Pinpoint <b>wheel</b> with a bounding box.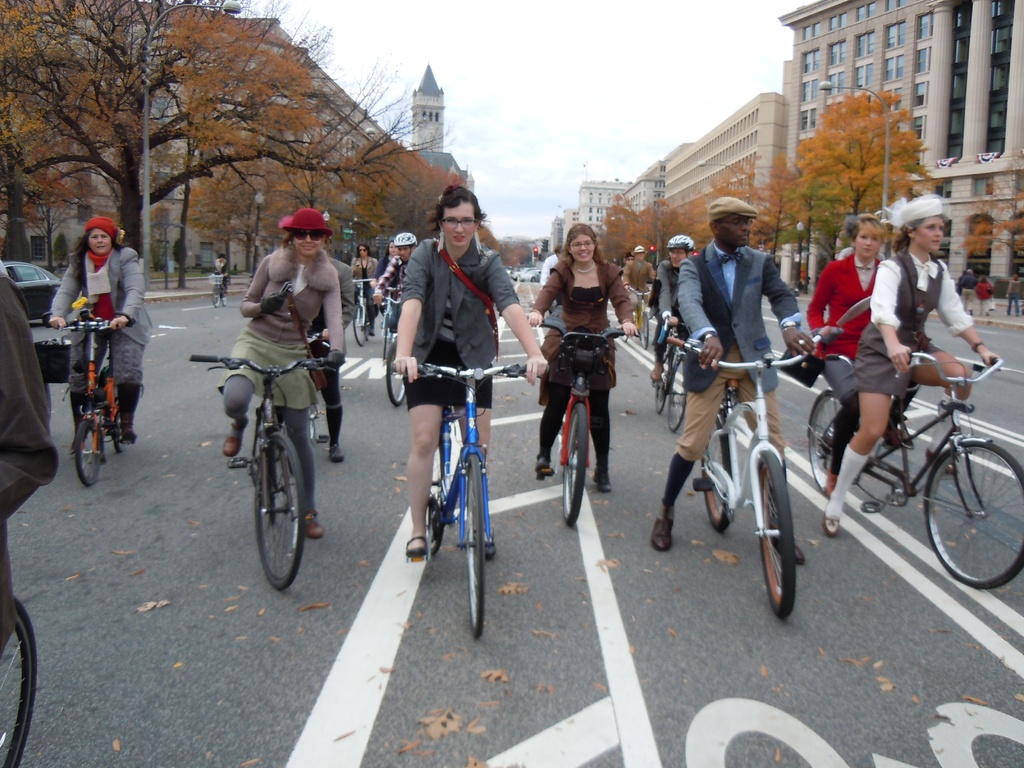
left=213, top=287, right=218, bottom=307.
